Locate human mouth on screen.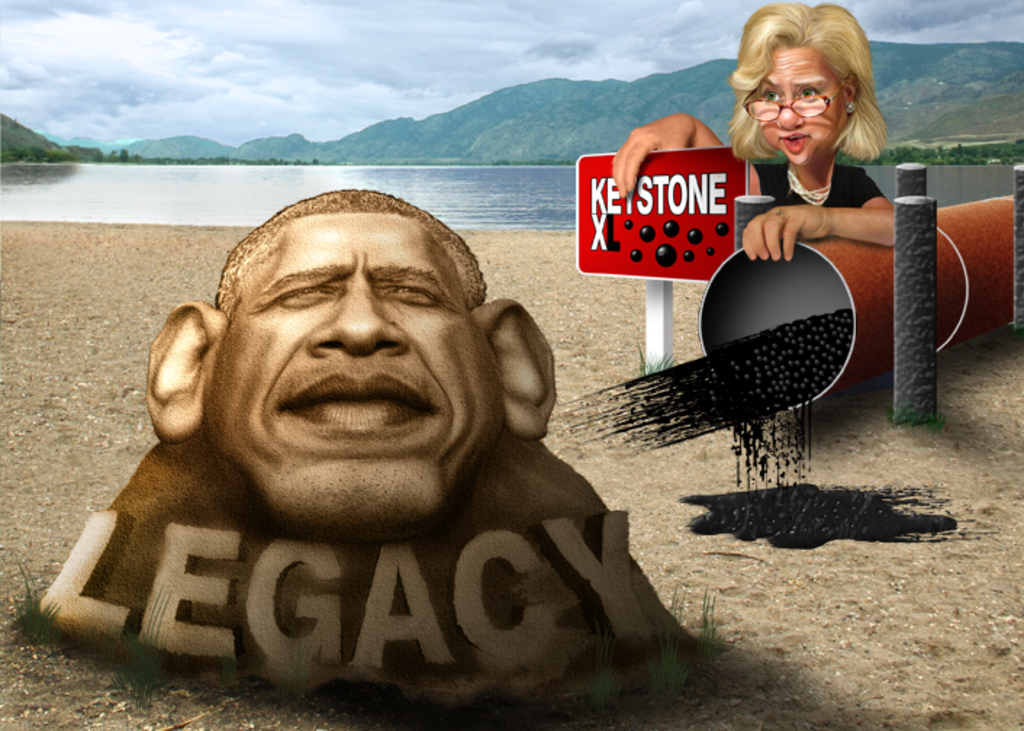
On screen at [775, 129, 812, 158].
